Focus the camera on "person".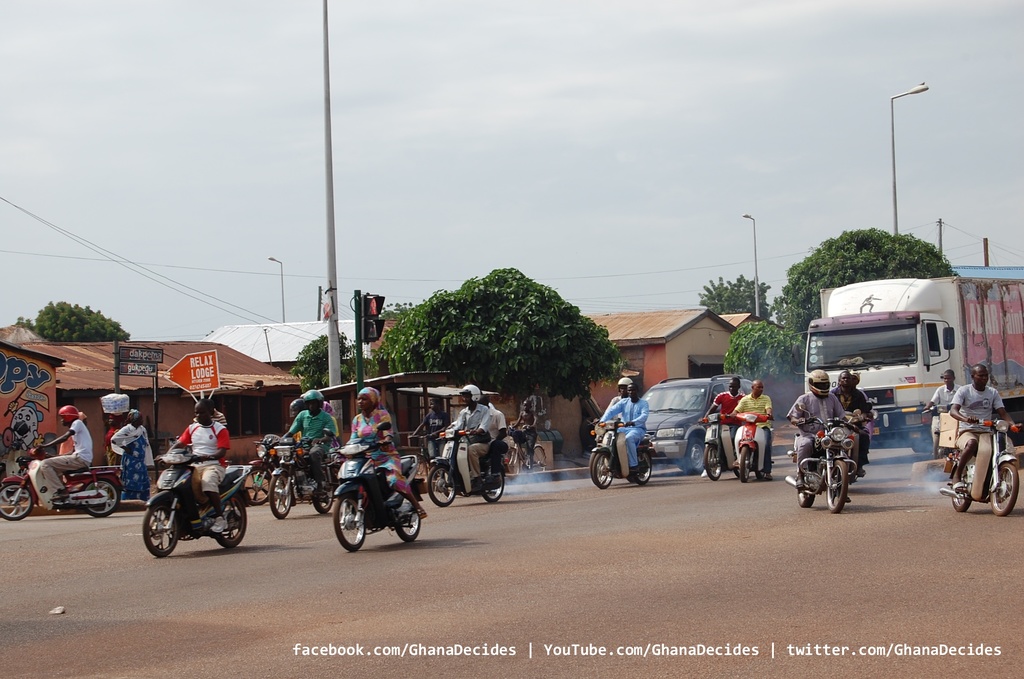
Focus region: 835,370,868,477.
